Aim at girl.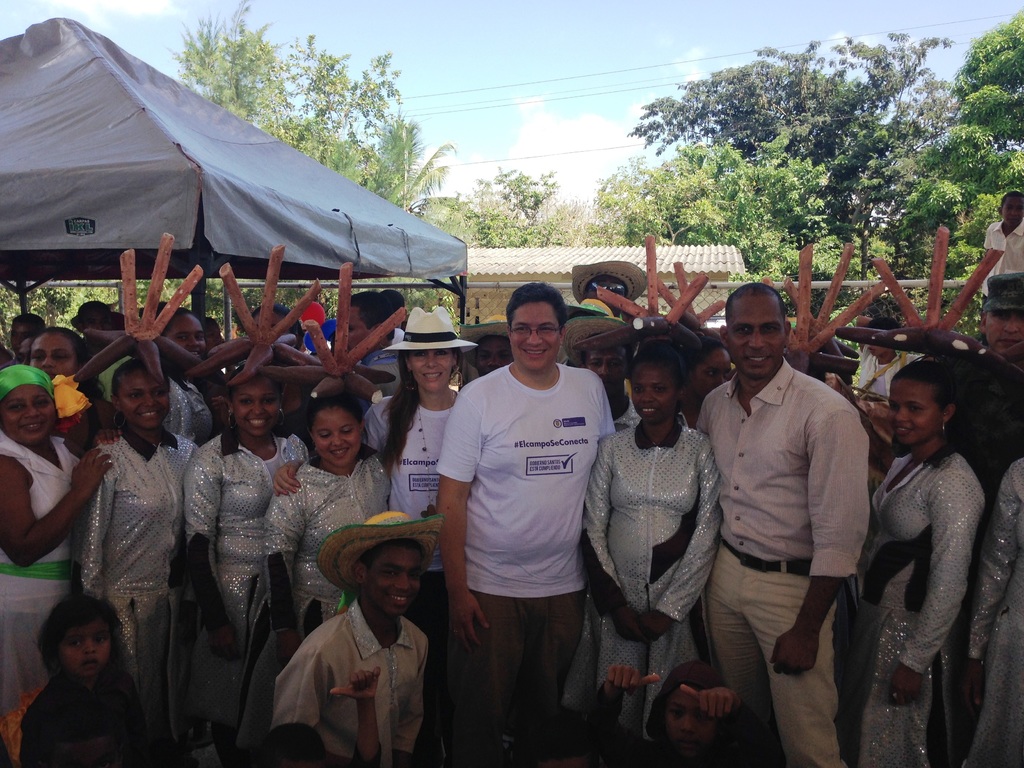
Aimed at <box>83,358,200,748</box>.
